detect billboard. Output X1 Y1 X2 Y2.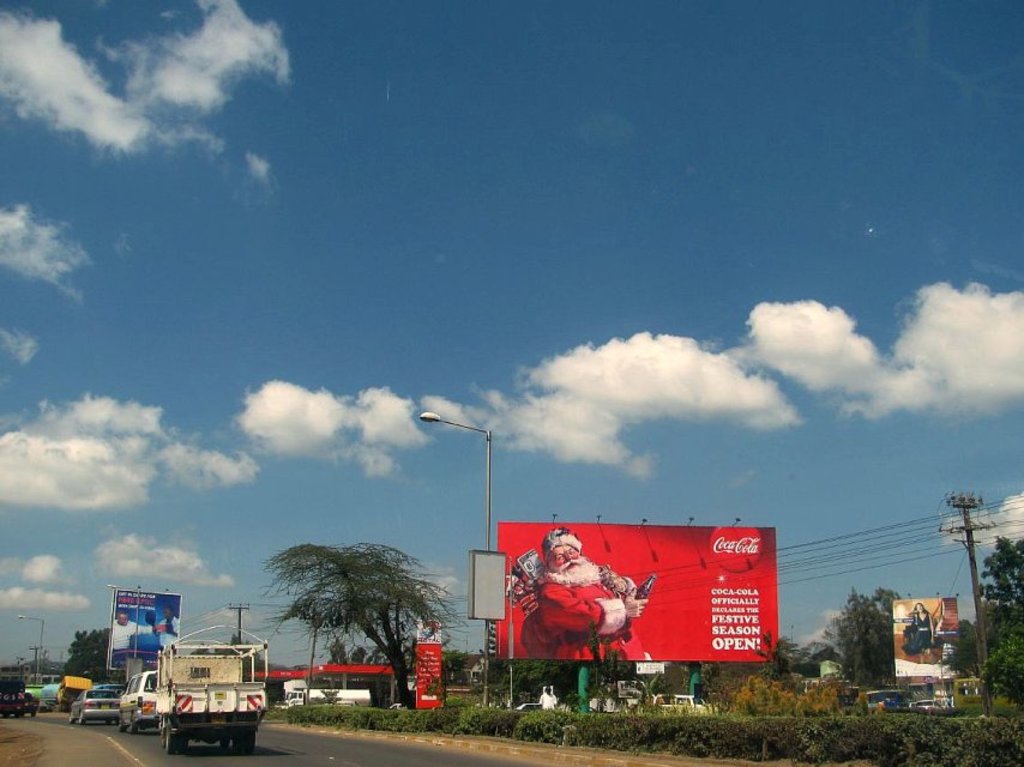
406 620 440 635.
